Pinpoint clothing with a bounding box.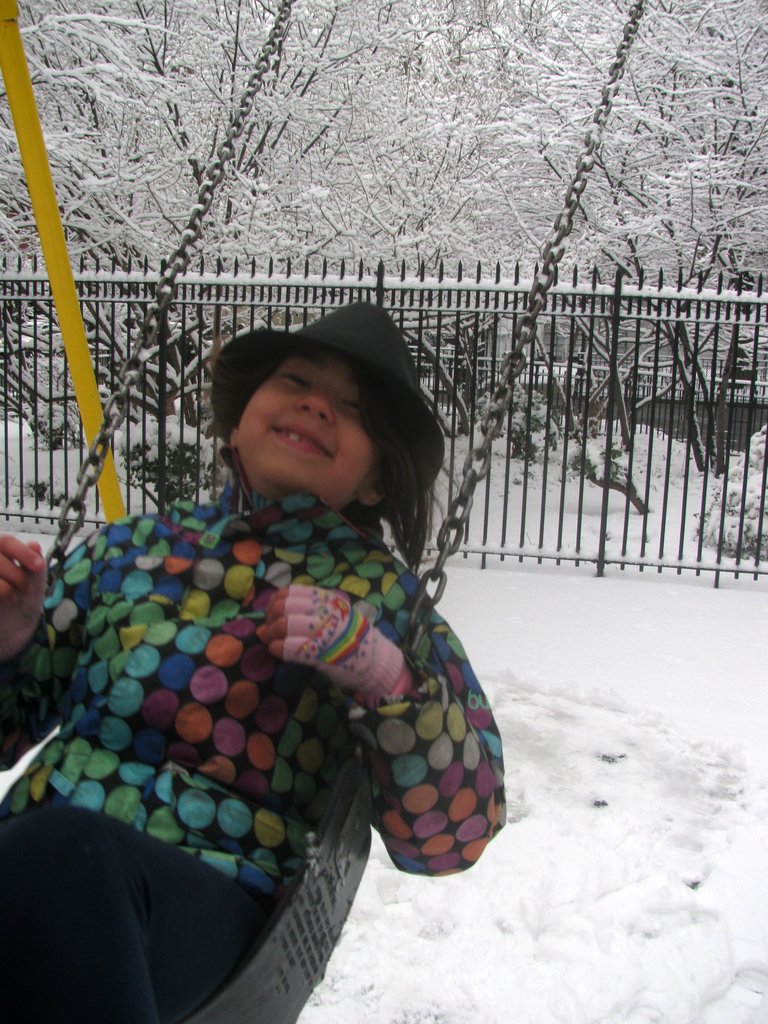
box(0, 445, 506, 1023).
